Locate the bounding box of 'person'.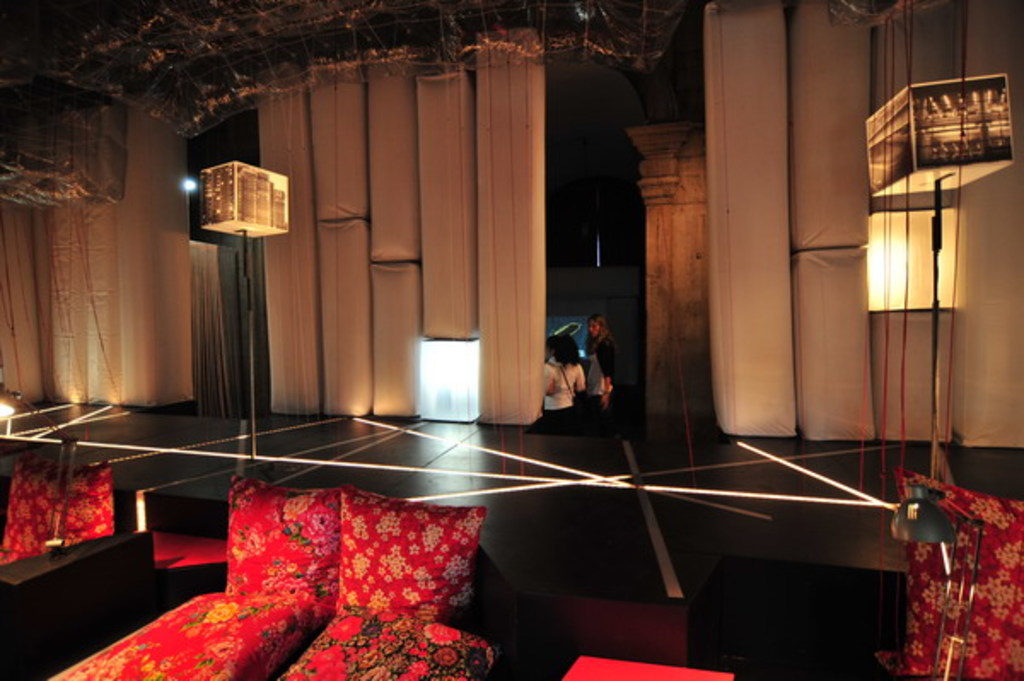
Bounding box: [543, 335, 585, 430].
